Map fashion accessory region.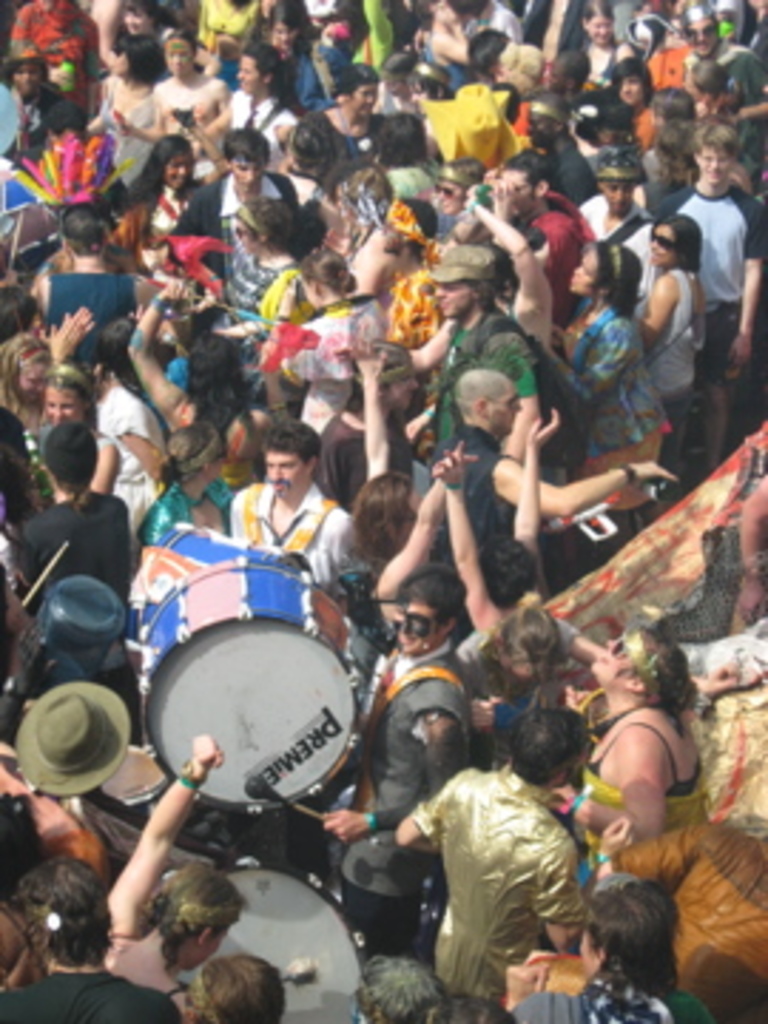
Mapped to bbox=[233, 225, 256, 236].
